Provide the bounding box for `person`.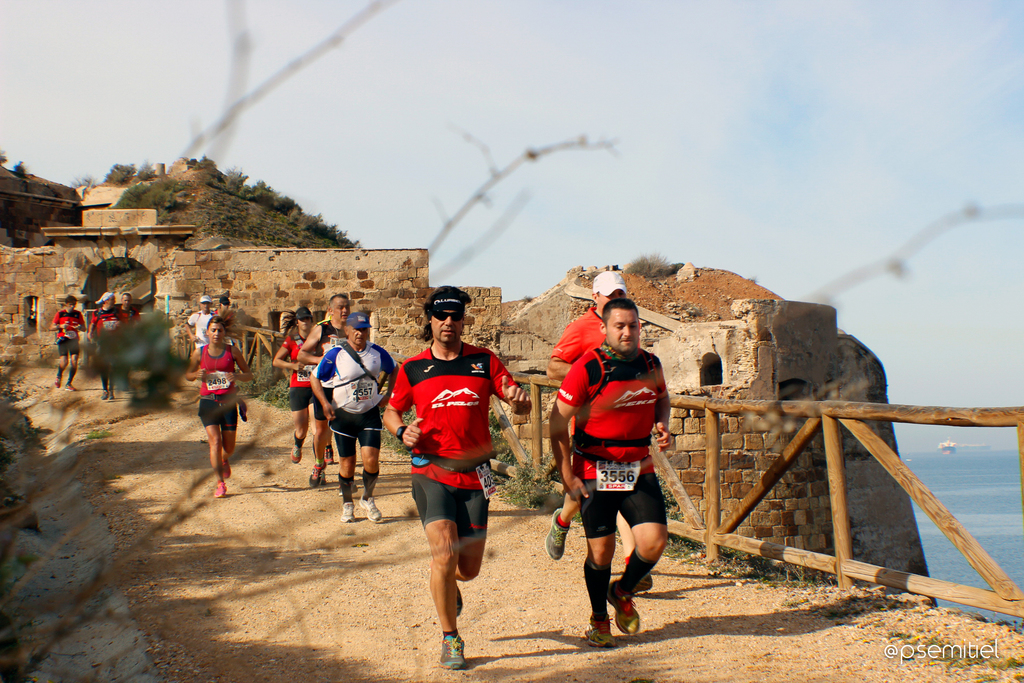
(x1=275, y1=309, x2=319, y2=460).
